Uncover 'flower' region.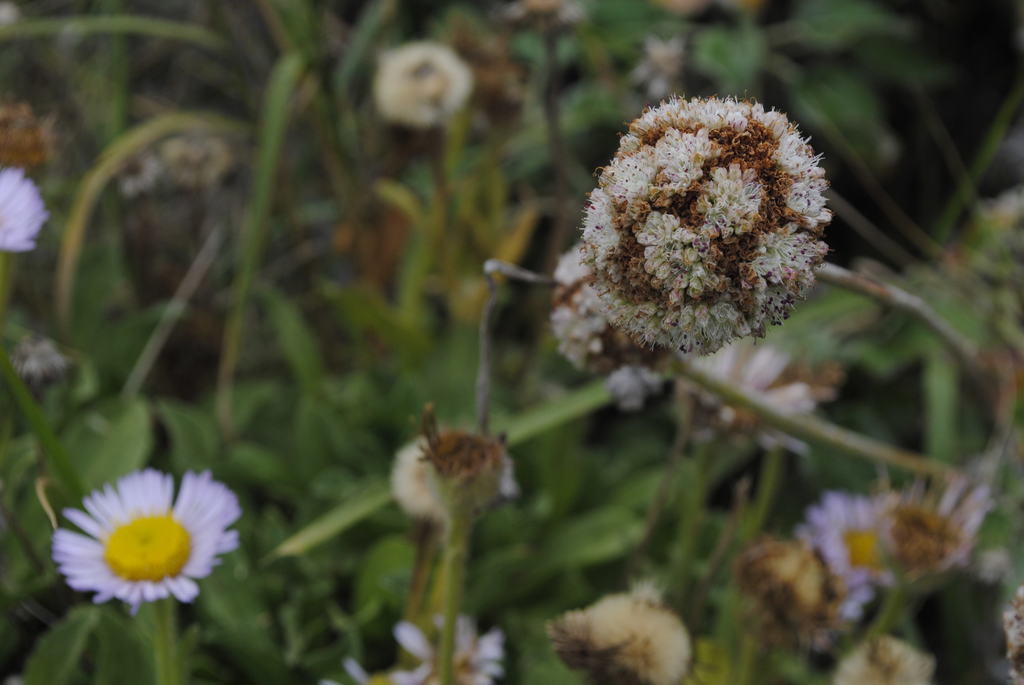
Uncovered: pyautogui.locateOnScreen(548, 590, 692, 682).
